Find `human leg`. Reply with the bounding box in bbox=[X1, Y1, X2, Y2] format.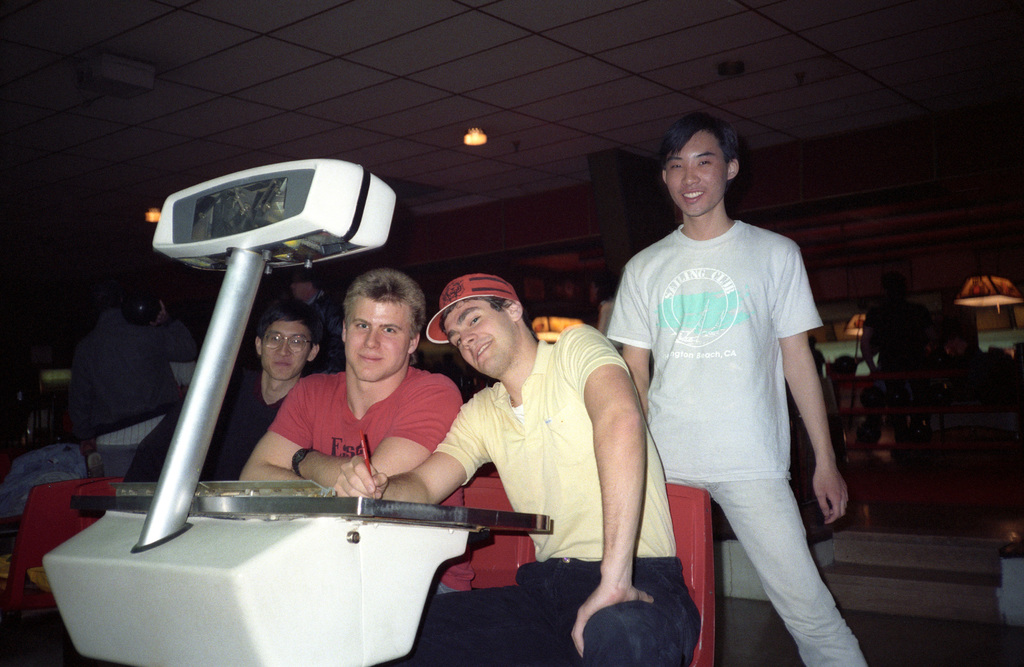
bbox=[396, 579, 564, 666].
